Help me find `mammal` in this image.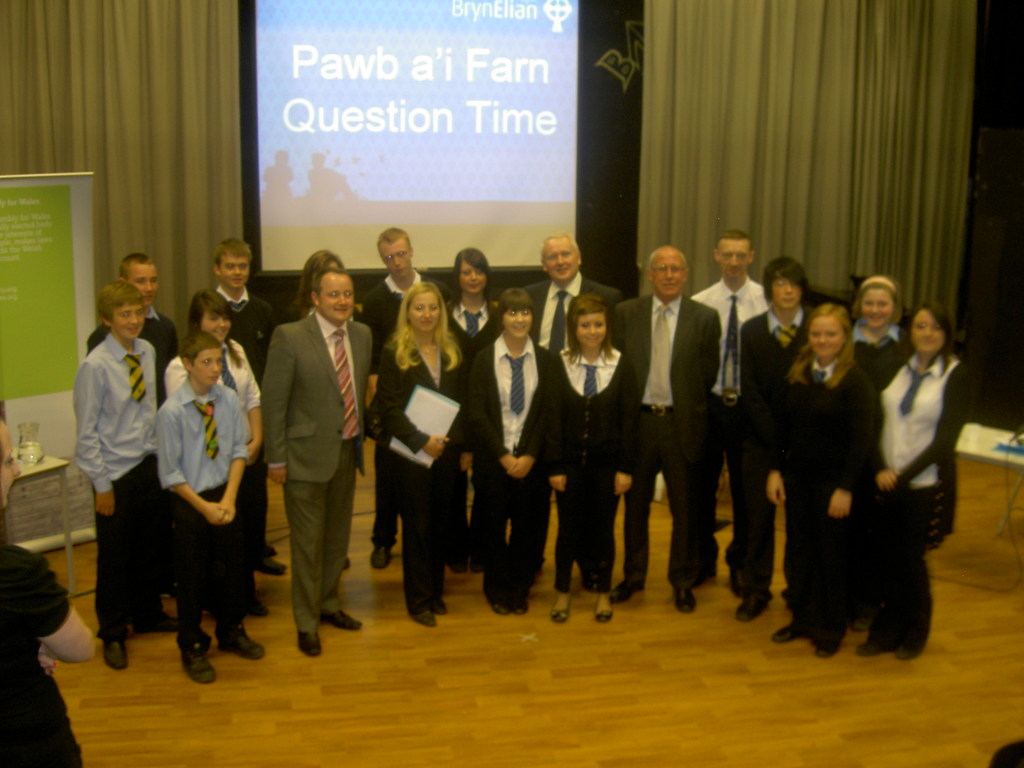
Found it: {"left": 290, "top": 246, "right": 367, "bottom": 569}.
